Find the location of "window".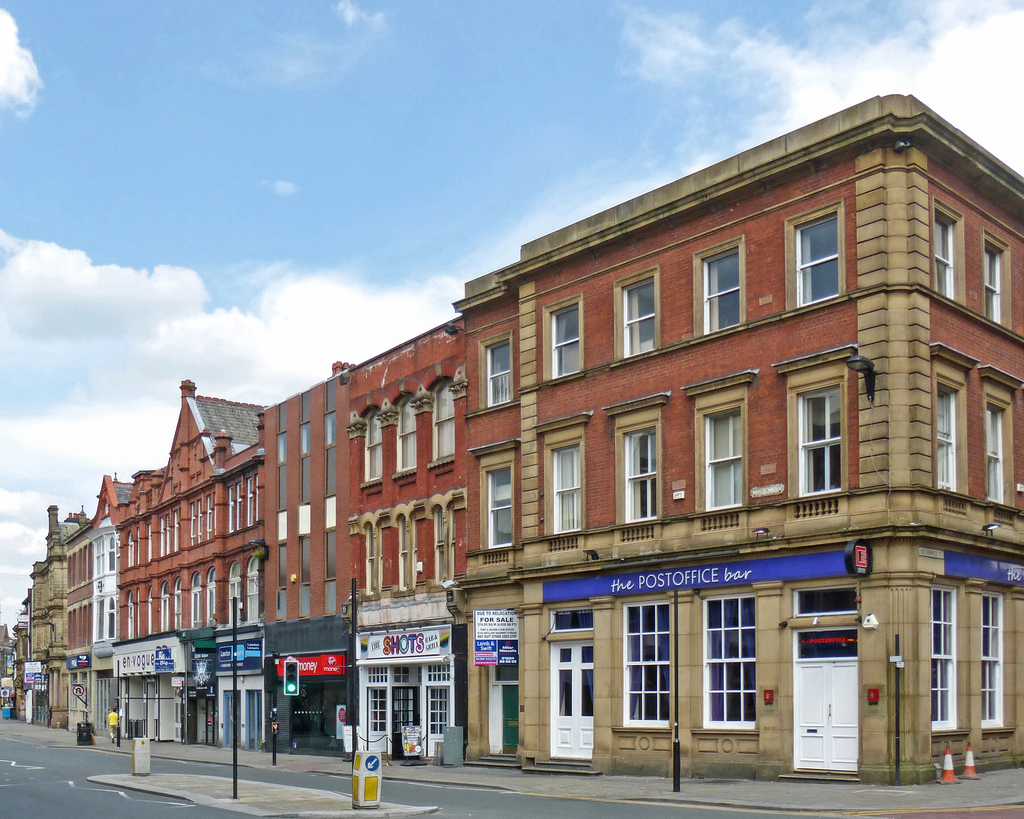
Location: locate(396, 405, 419, 477).
